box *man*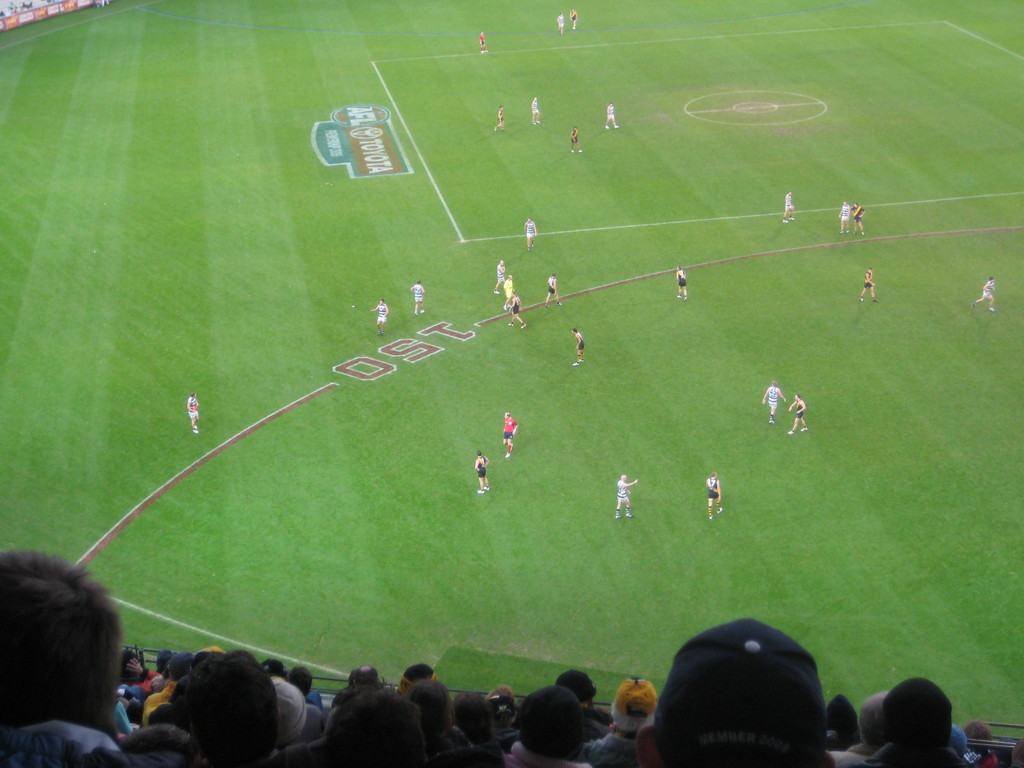
[184,652,282,767]
